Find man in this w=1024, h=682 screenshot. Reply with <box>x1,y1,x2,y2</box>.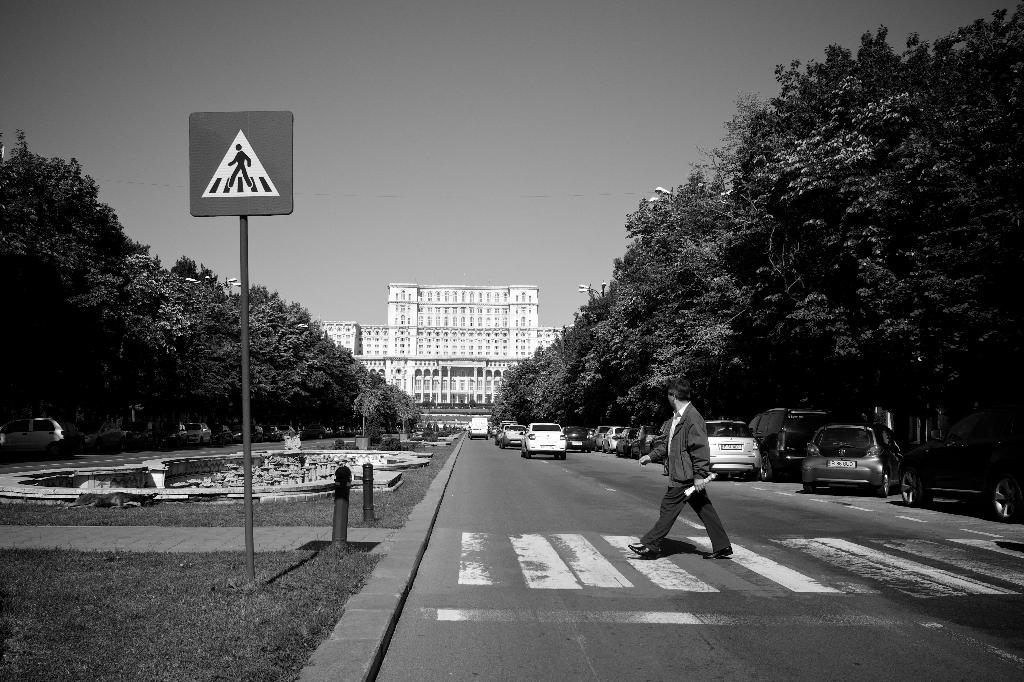
<box>624,392,740,569</box>.
